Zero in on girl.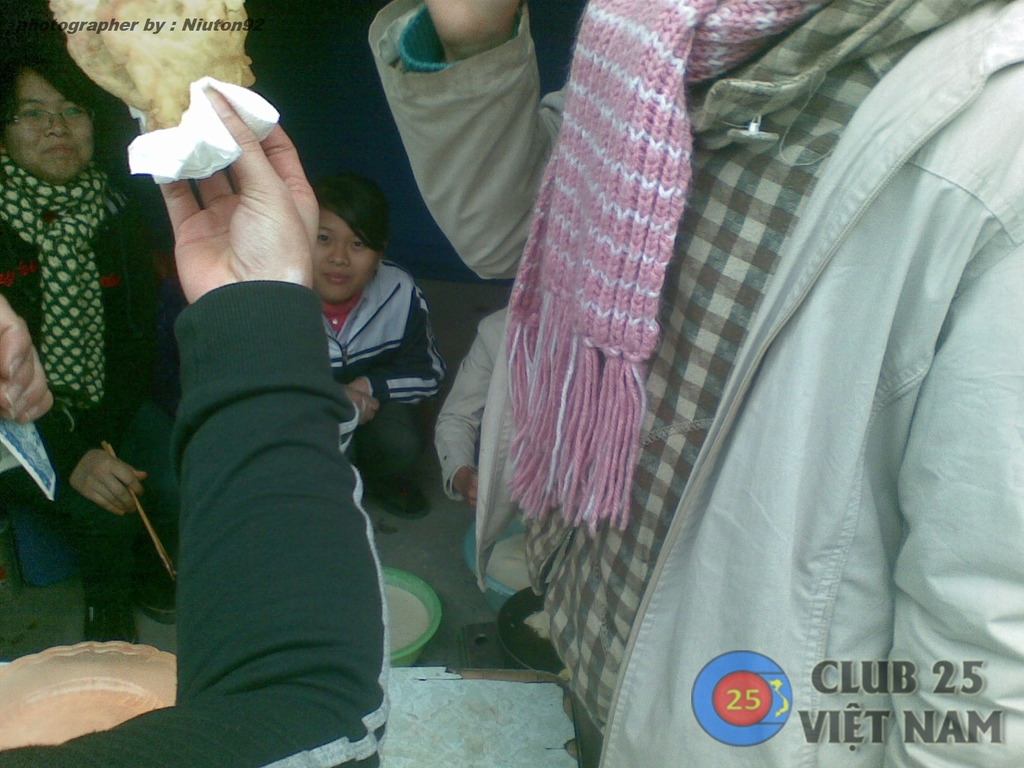
Zeroed in: Rect(312, 173, 445, 521).
